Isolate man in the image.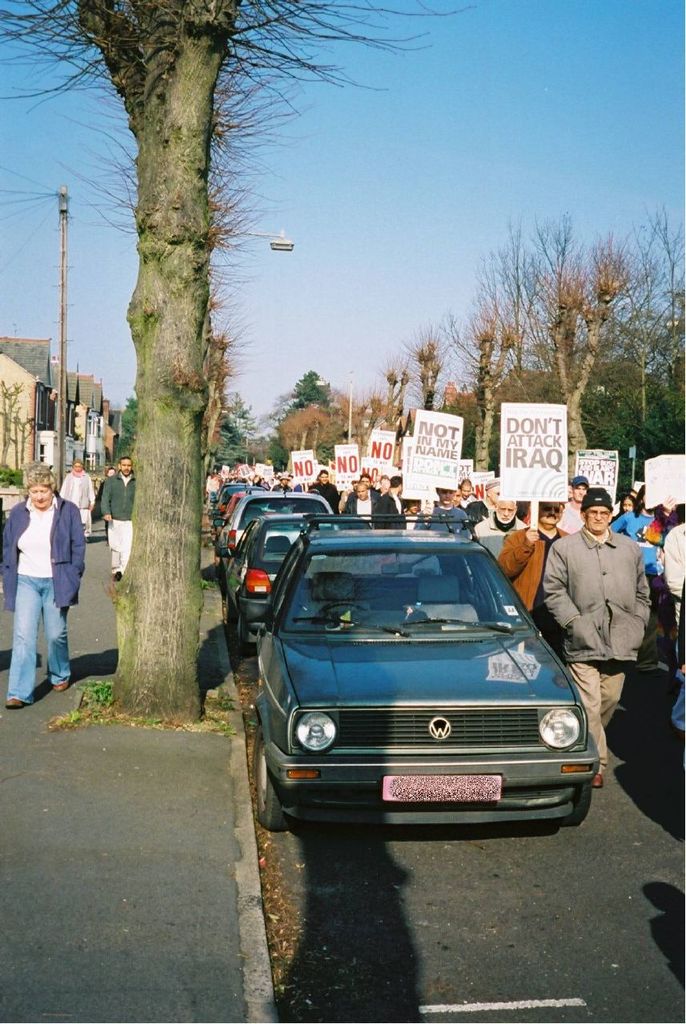
Isolated region: 346:475:386:531.
